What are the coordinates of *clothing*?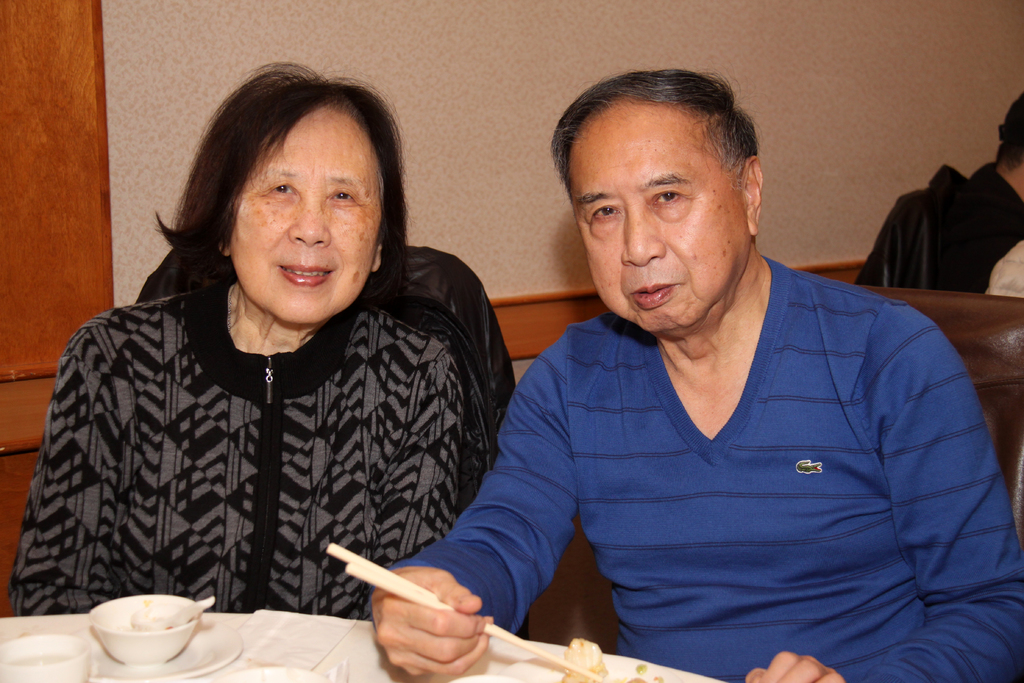
<bbox>849, 161, 1023, 293</bbox>.
